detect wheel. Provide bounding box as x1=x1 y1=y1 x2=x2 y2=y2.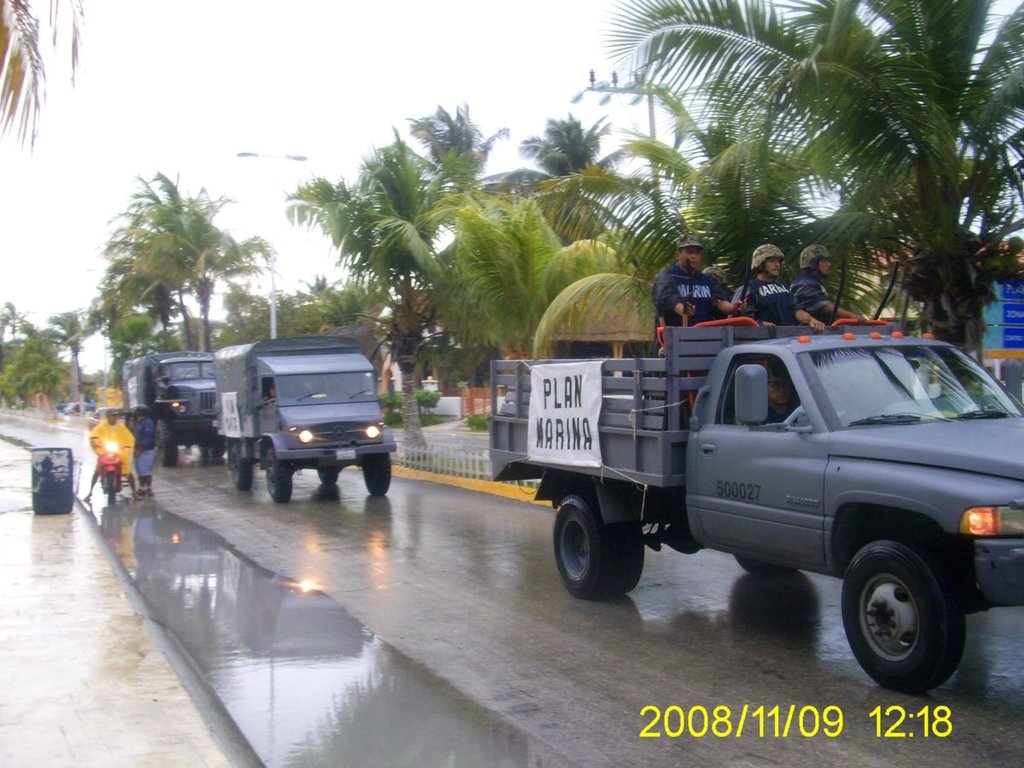
x1=210 y1=438 x2=222 y2=457.
